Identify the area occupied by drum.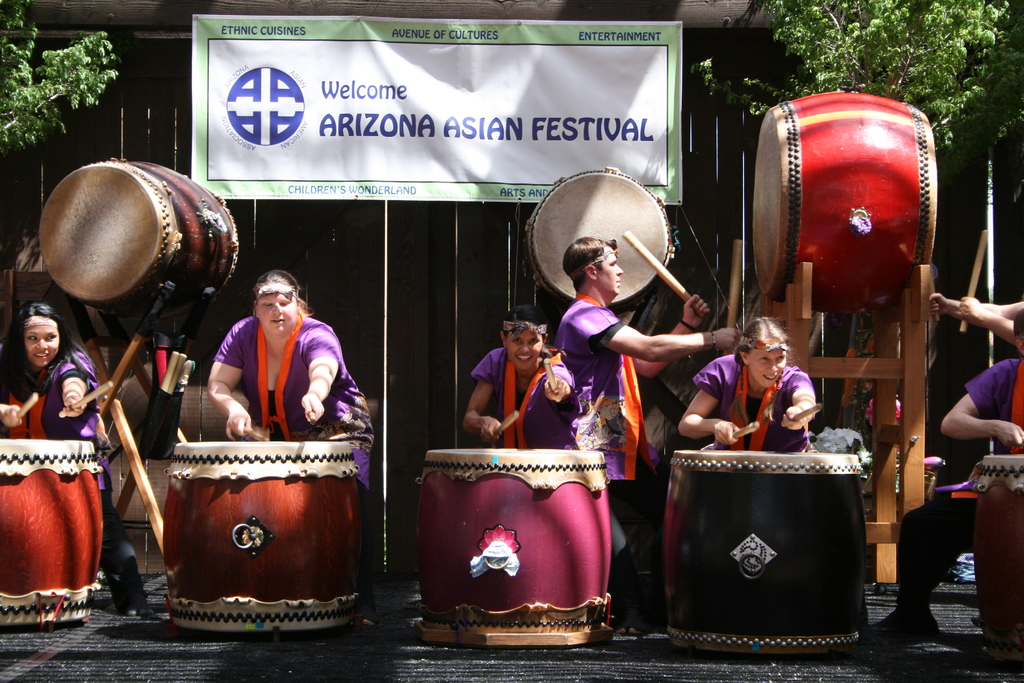
Area: x1=416, y1=447, x2=615, y2=634.
